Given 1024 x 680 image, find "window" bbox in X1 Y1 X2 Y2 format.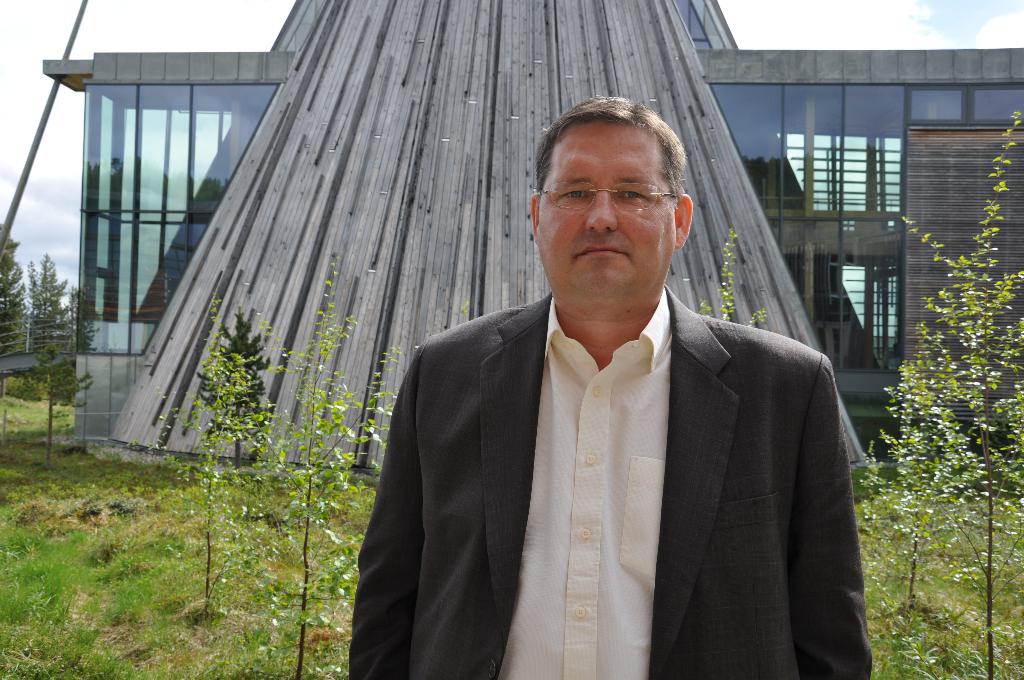
907 85 1023 127.
